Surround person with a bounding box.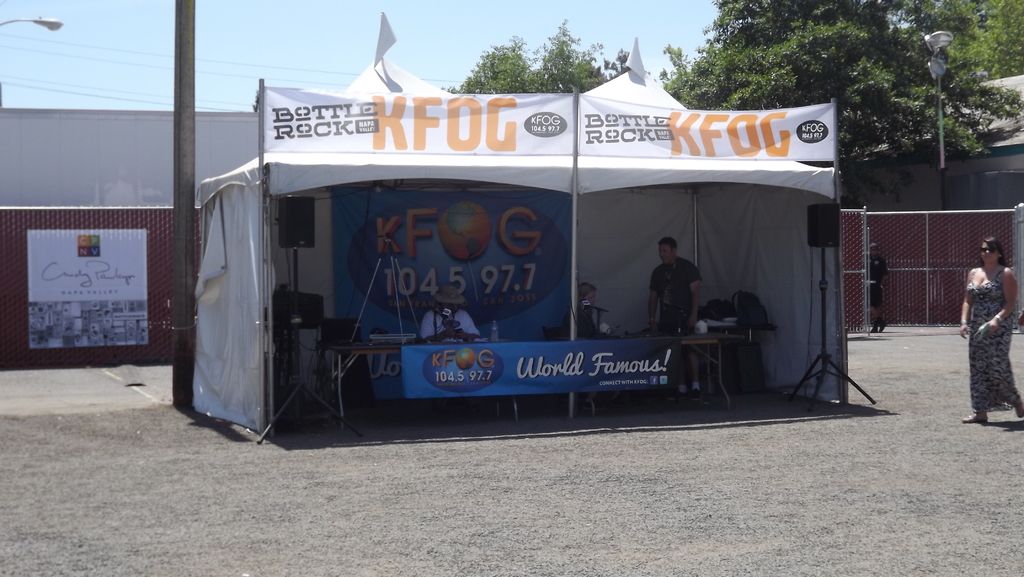
{"x1": 579, "y1": 280, "x2": 609, "y2": 336}.
